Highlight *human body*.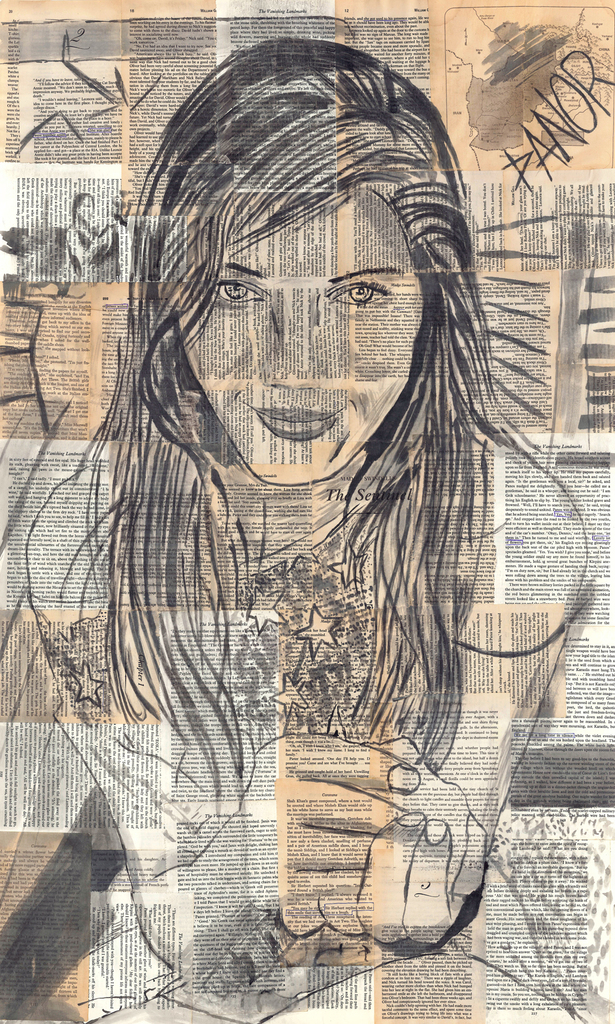
Highlighted region: select_region(27, 30, 587, 1023).
